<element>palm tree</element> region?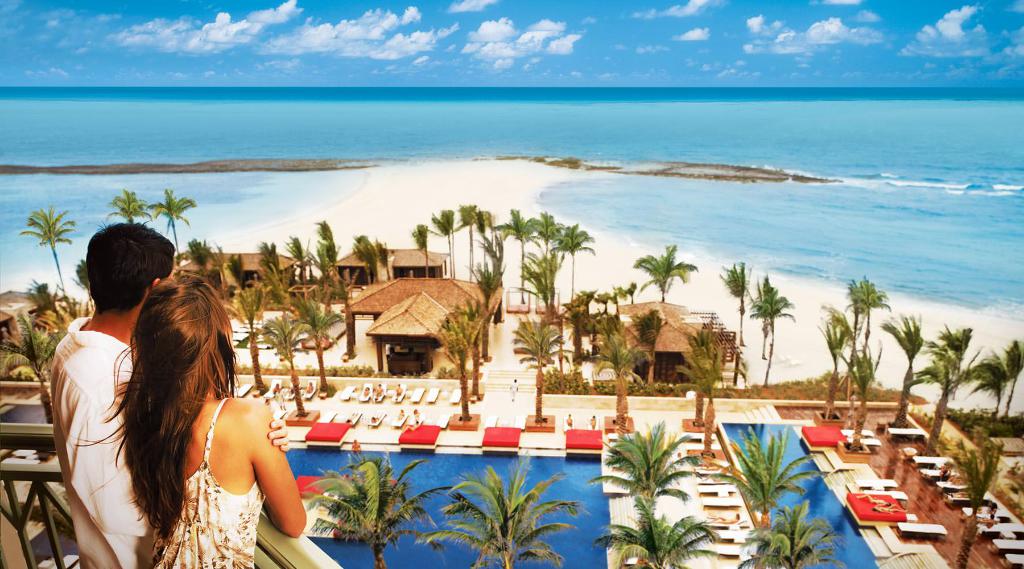
crop(928, 323, 969, 388)
